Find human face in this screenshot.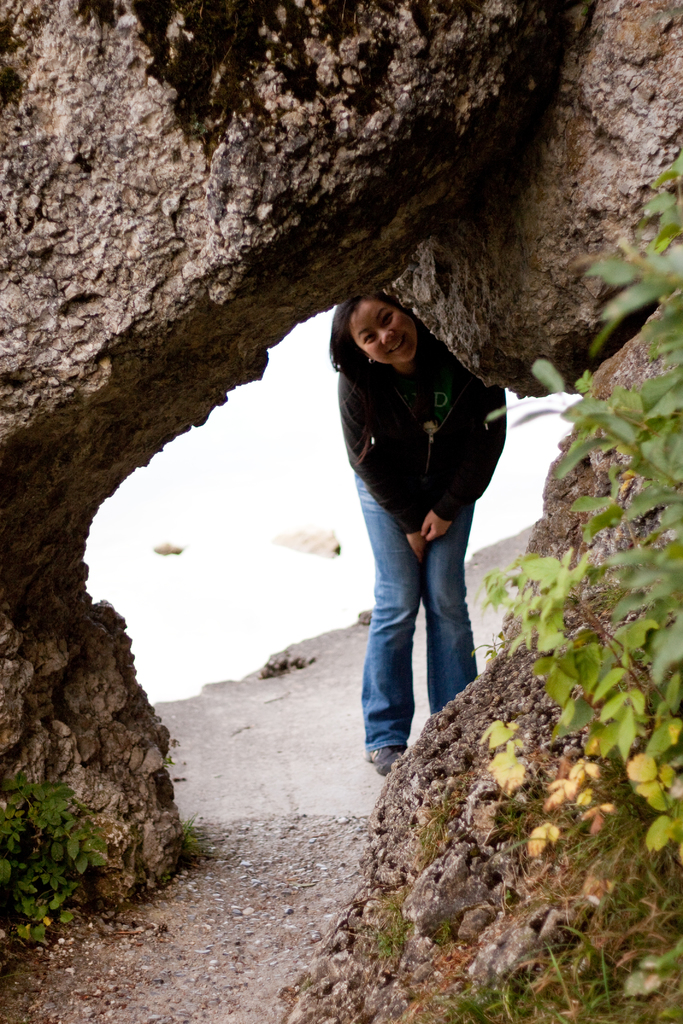
The bounding box for human face is bbox=[346, 295, 418, 367].
